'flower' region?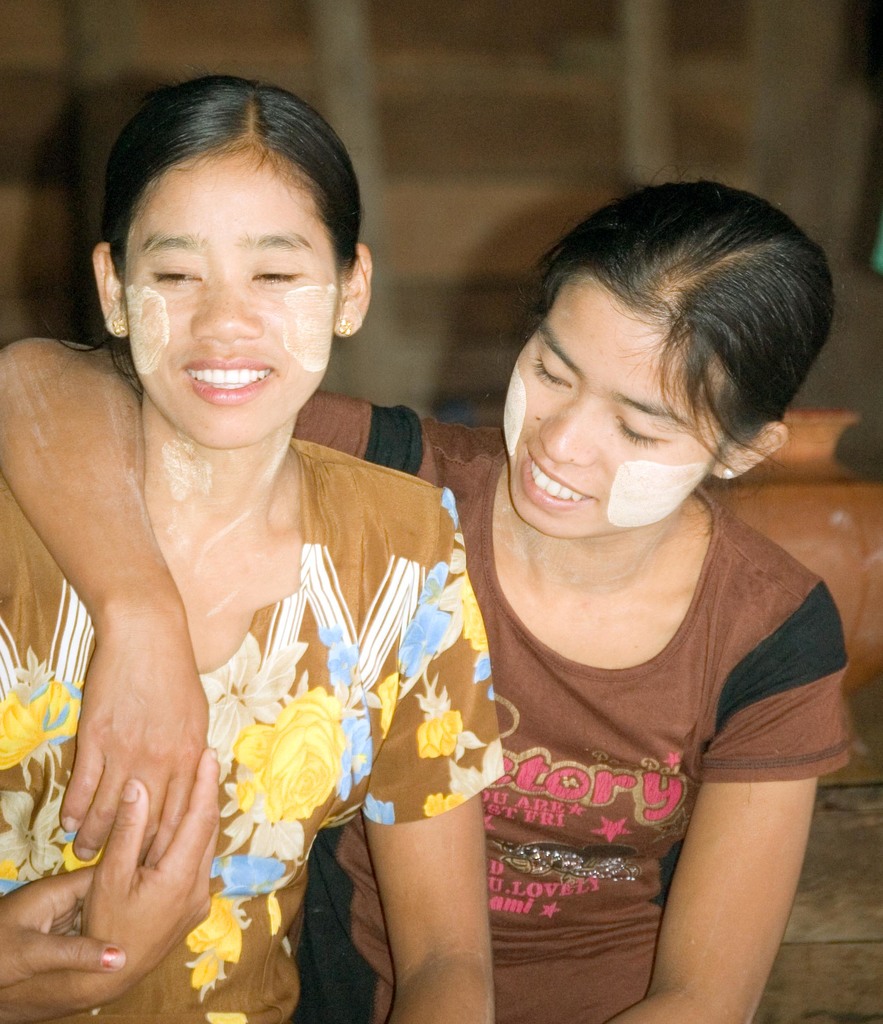
(x1=0, y1=679, x2=68, y2=786)
